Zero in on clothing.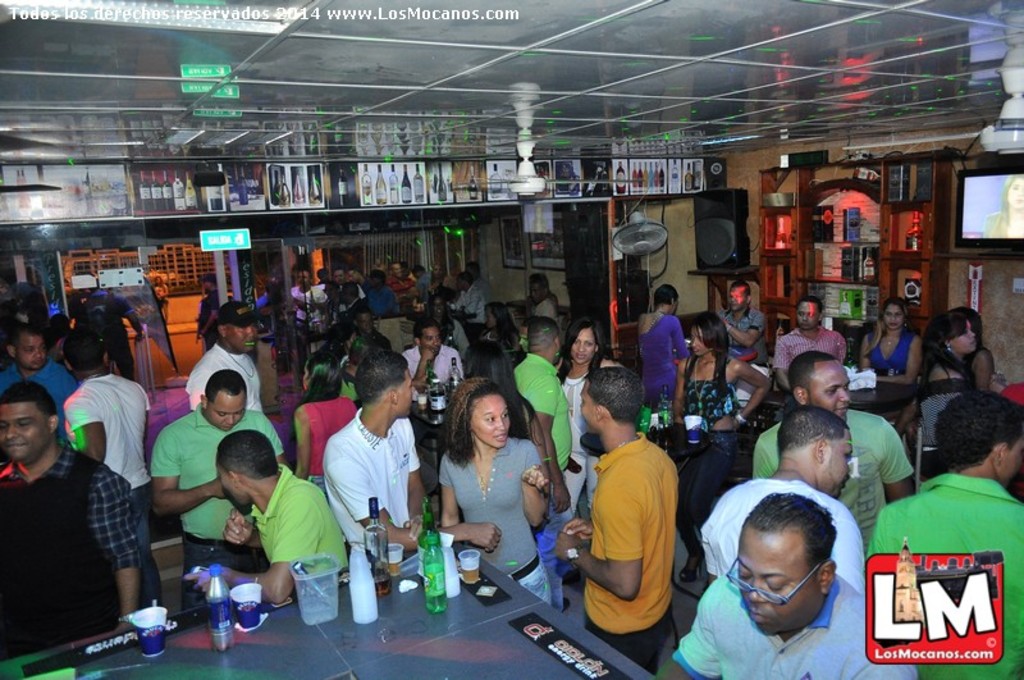
Zeroed in: [x1=749, y1=406, x2=916, y2=553].
